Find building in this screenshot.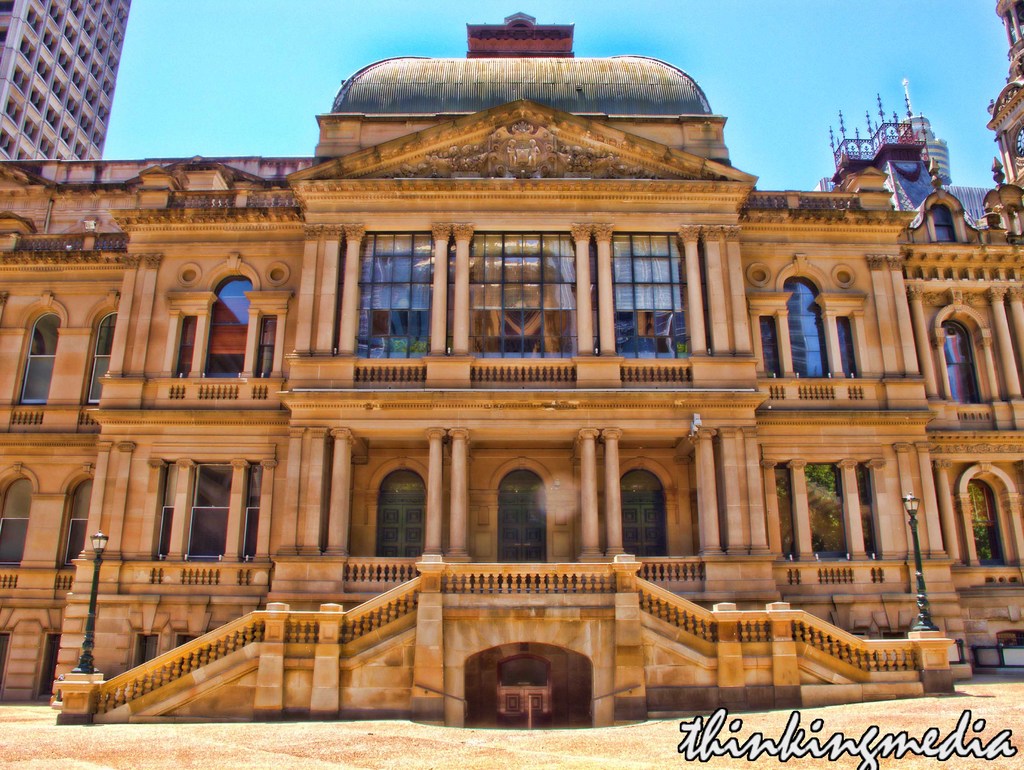
The bounding box for building is <box>0,0,133,162</box>.
